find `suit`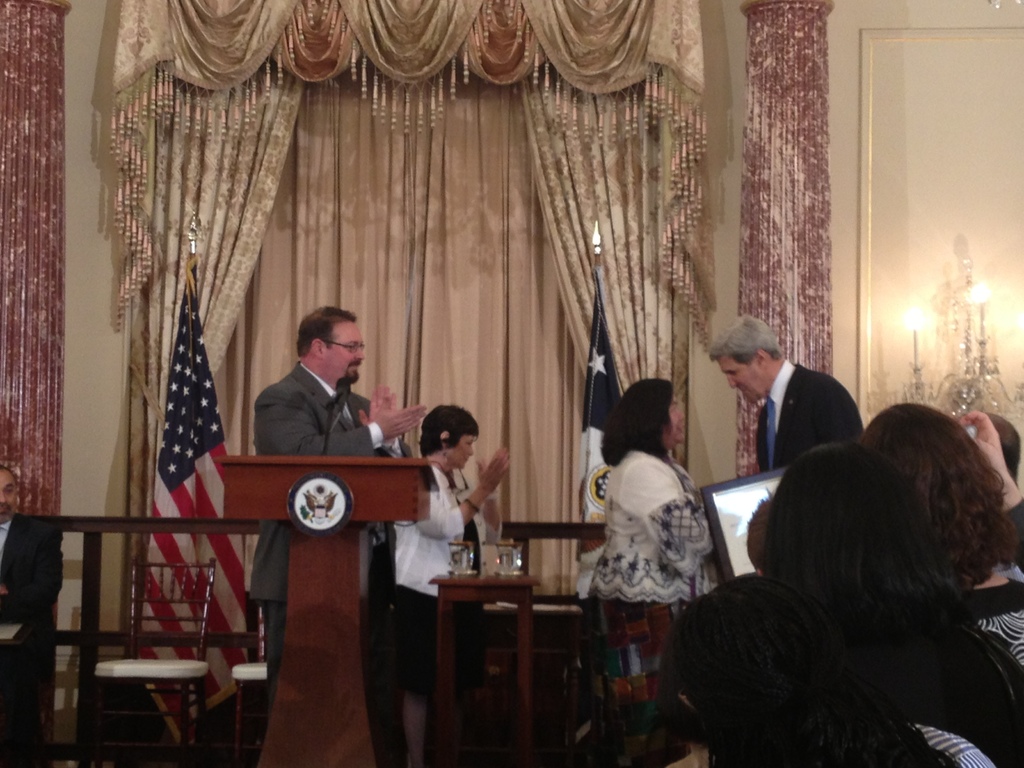
[left=250, top=364, right=410, bottom=708]
